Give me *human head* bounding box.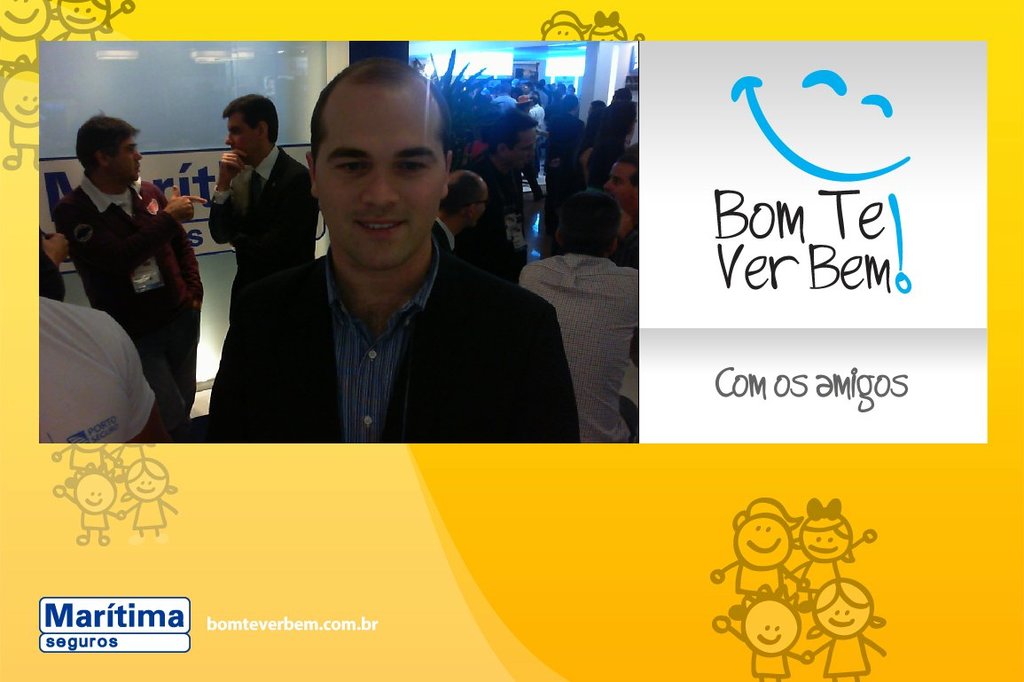
bbox=[72, 115, 144, 193].
